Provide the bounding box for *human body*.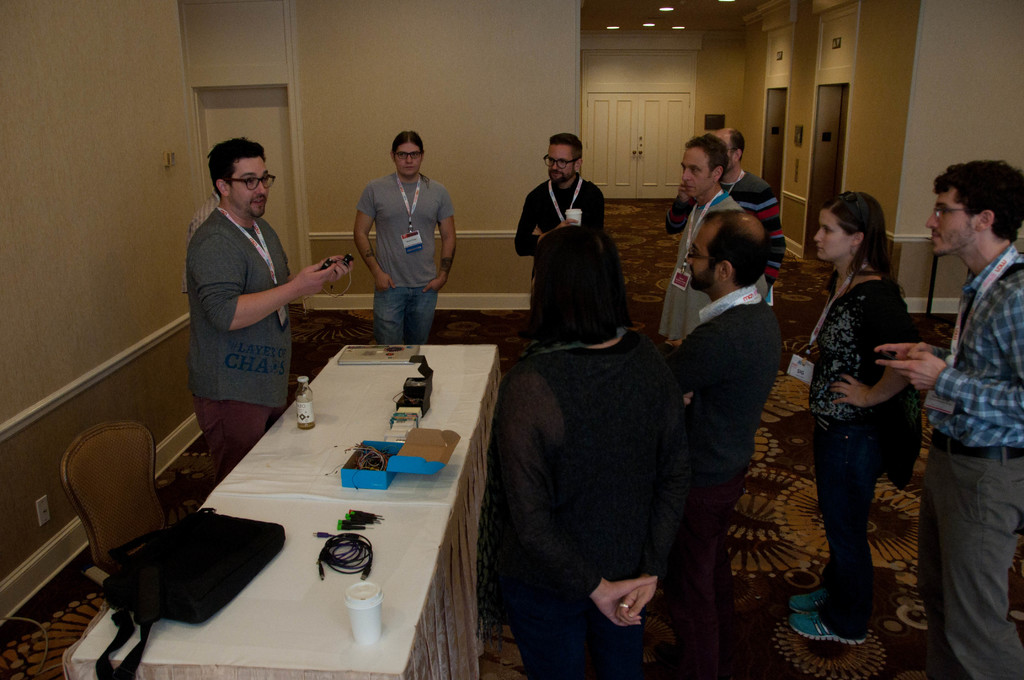
671:204:781:679.
